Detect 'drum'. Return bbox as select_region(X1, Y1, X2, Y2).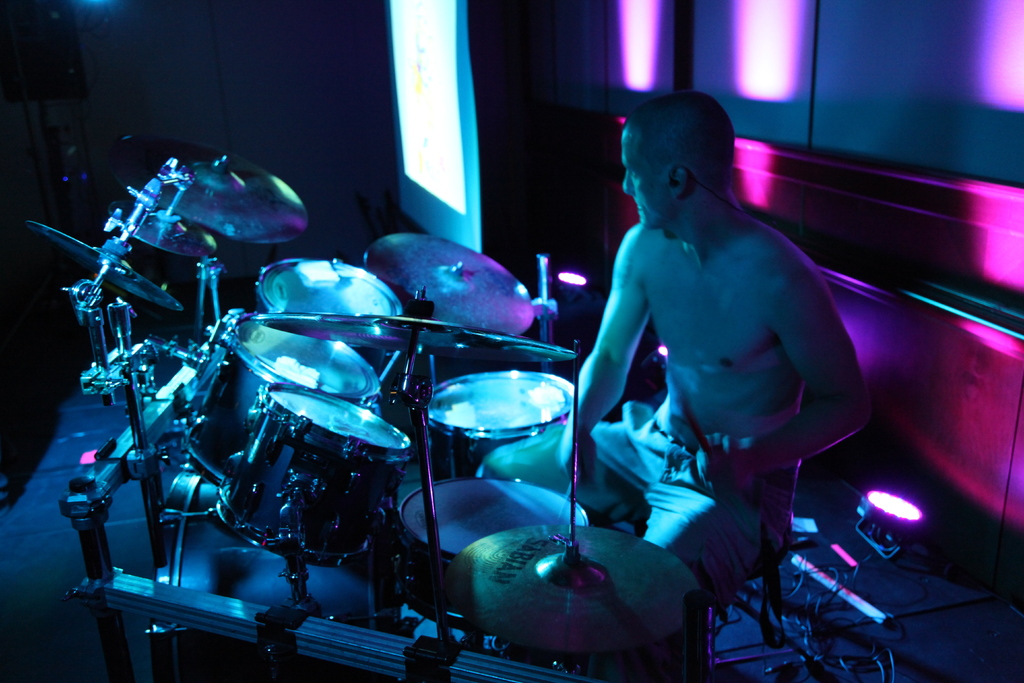
select_region(399, 477, 591, 632).
